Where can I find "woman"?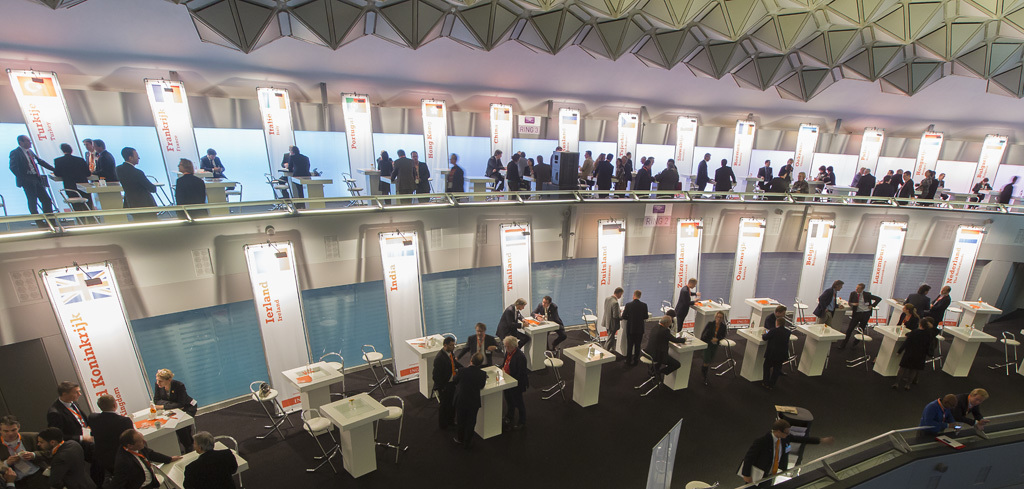
You can find it at bbox=[701, 310, 727, 374].
